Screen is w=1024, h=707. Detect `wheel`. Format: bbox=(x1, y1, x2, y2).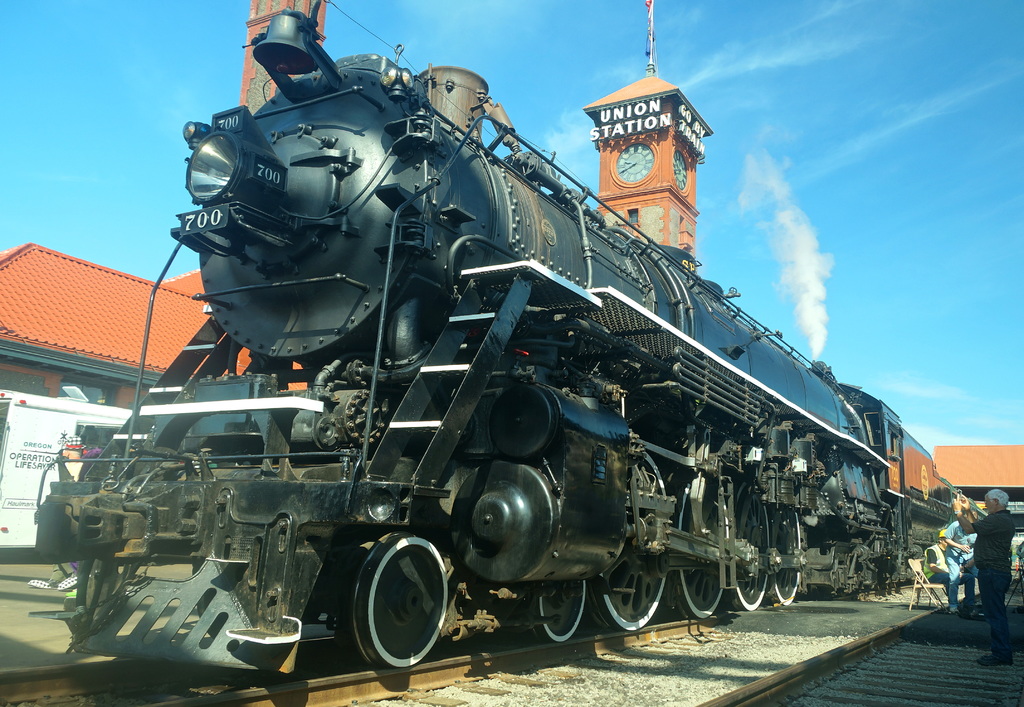
bbox=(593, 546, 674, 632).
